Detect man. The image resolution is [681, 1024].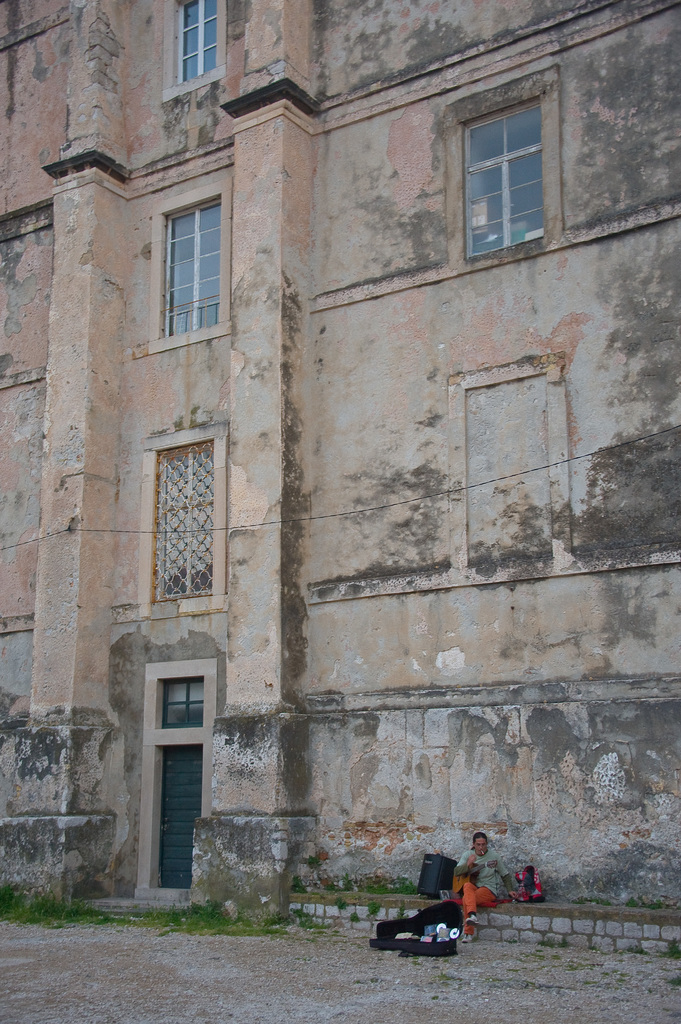
(left=448, top=830, right=521, bottom=945).
